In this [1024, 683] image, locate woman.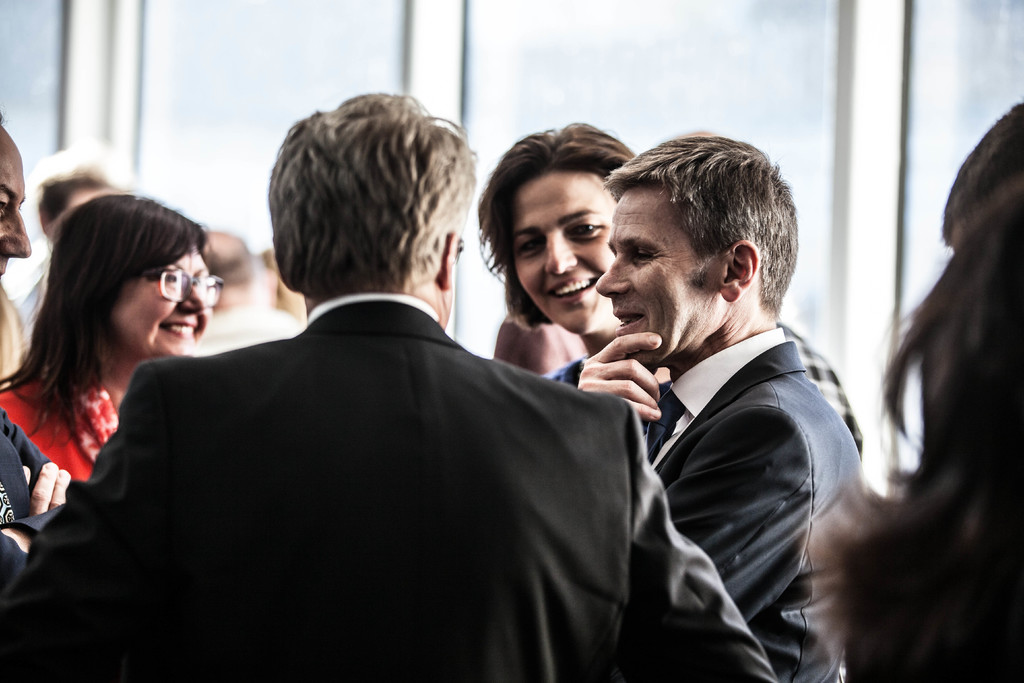
Bounding box: Rect(795, 101, 1023, 682).
